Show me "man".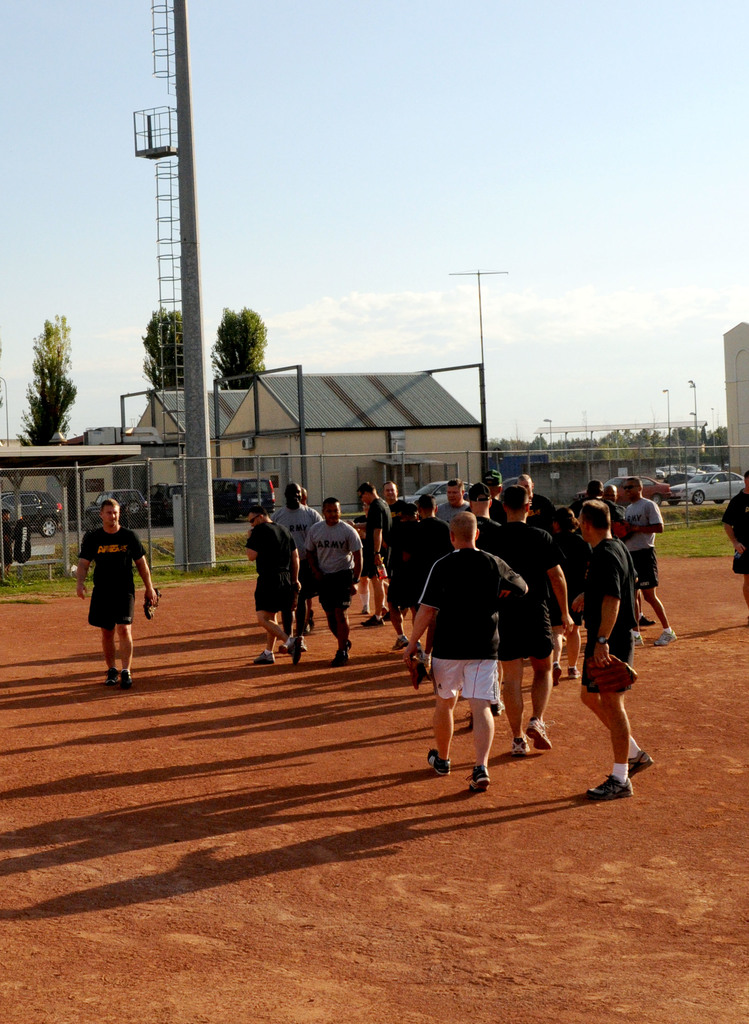
"man" is here: x1=249 y1=502 x2=290 y2=669.
